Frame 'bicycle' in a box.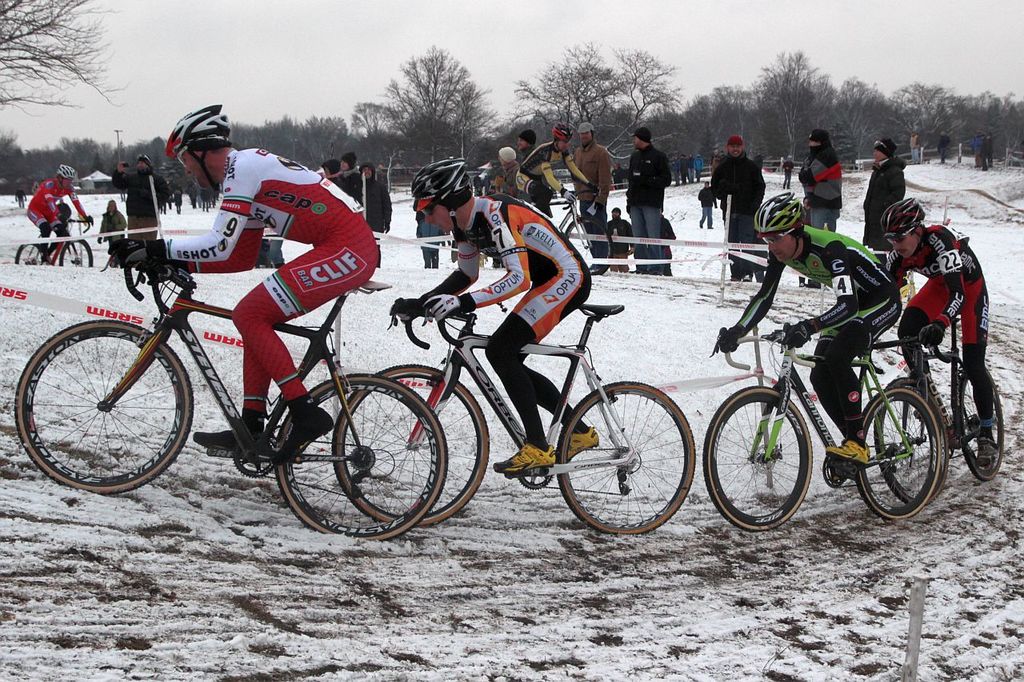
bbox=[13, 210, 95, 269].
